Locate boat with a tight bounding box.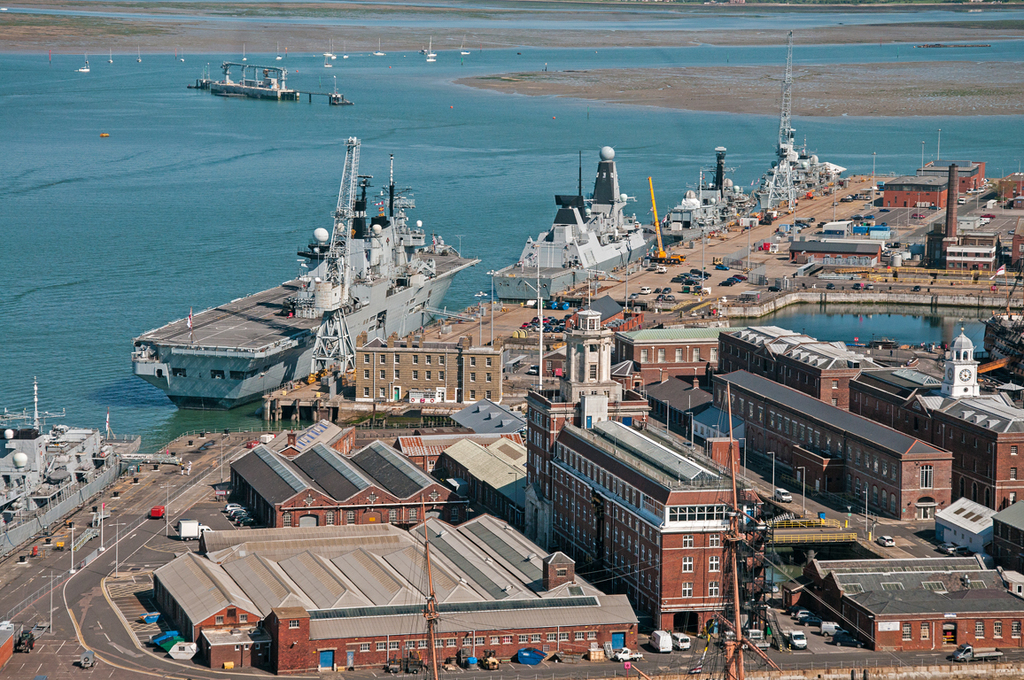
756:32:844:212.
